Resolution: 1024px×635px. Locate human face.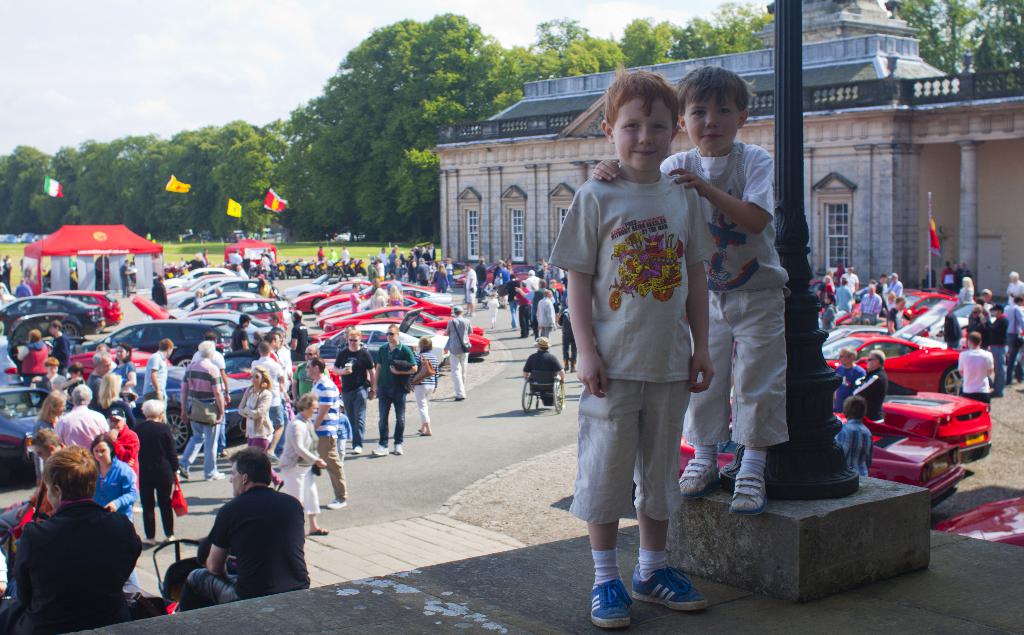
{"left": 115, "top": 346, "right": 125, "bottom": 361}.
